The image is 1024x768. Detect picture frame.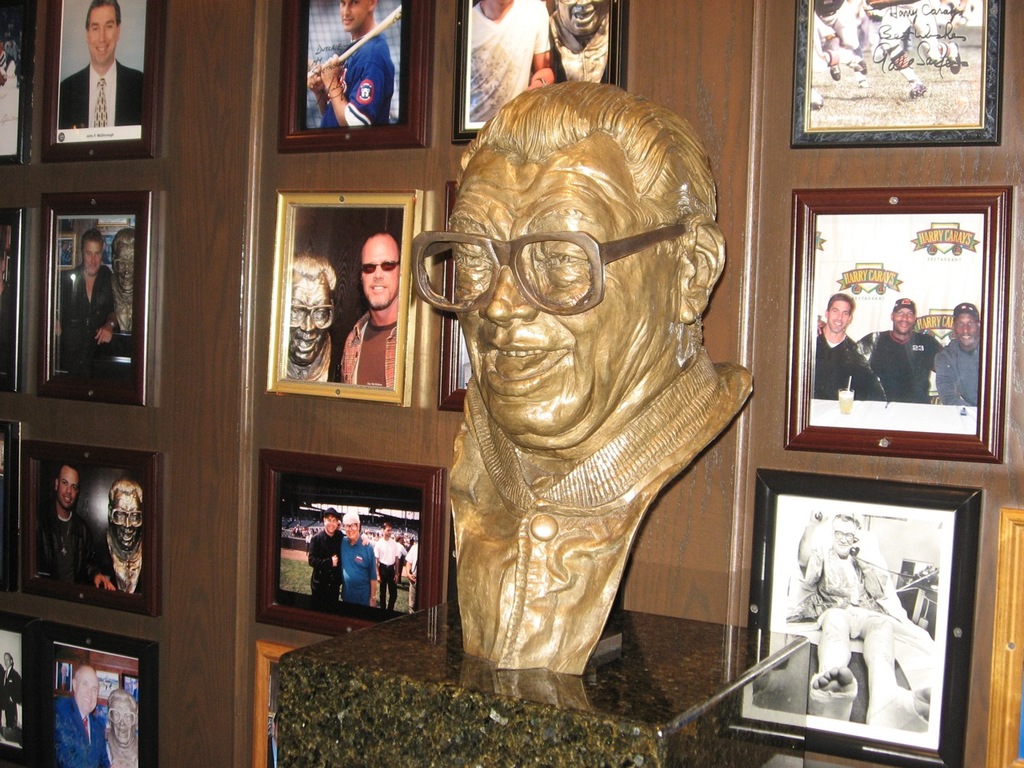
Detection: 0/0/1023/767.
